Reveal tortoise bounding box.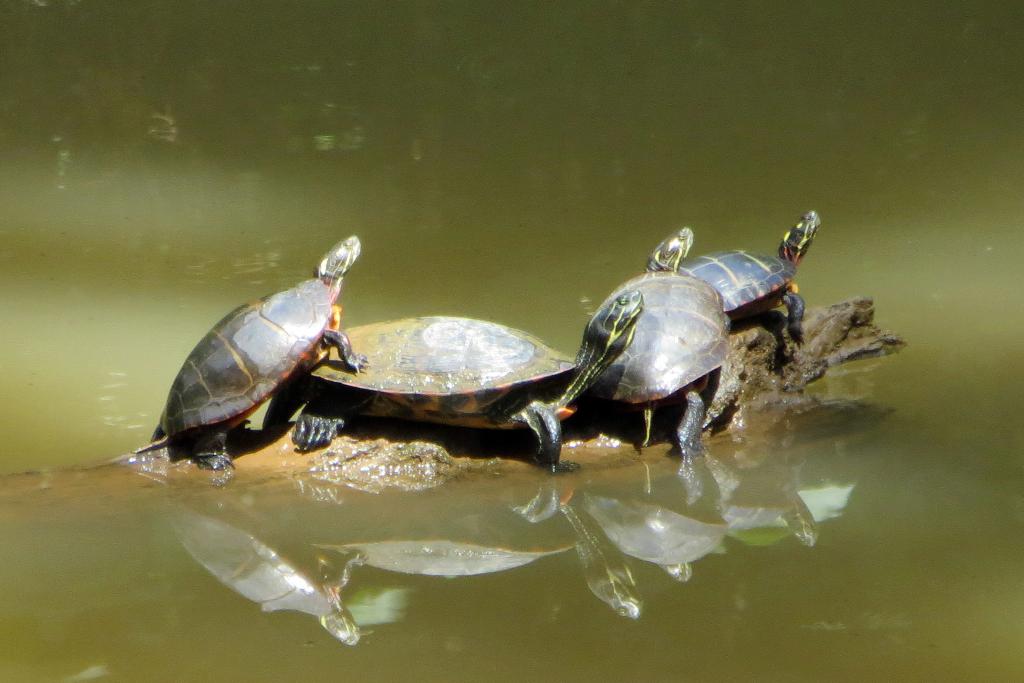
Revealed: [x1=261, y1=291, x2=643, y2=477].
